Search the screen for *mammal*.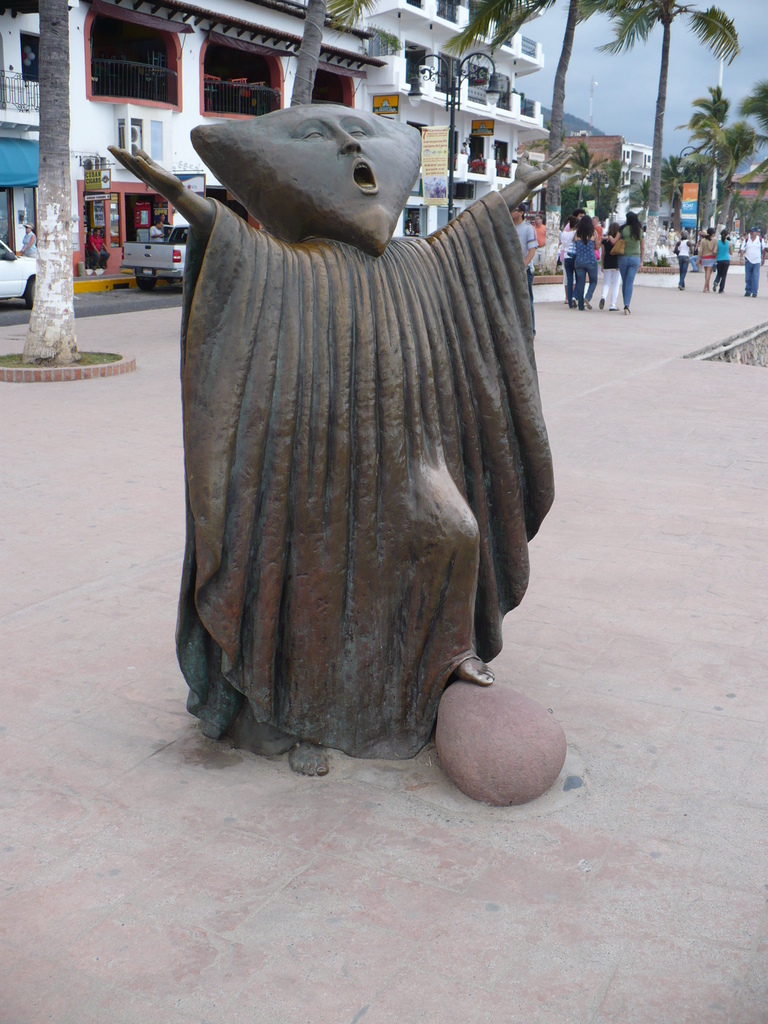
Found at (88, 225, 114, 269).
